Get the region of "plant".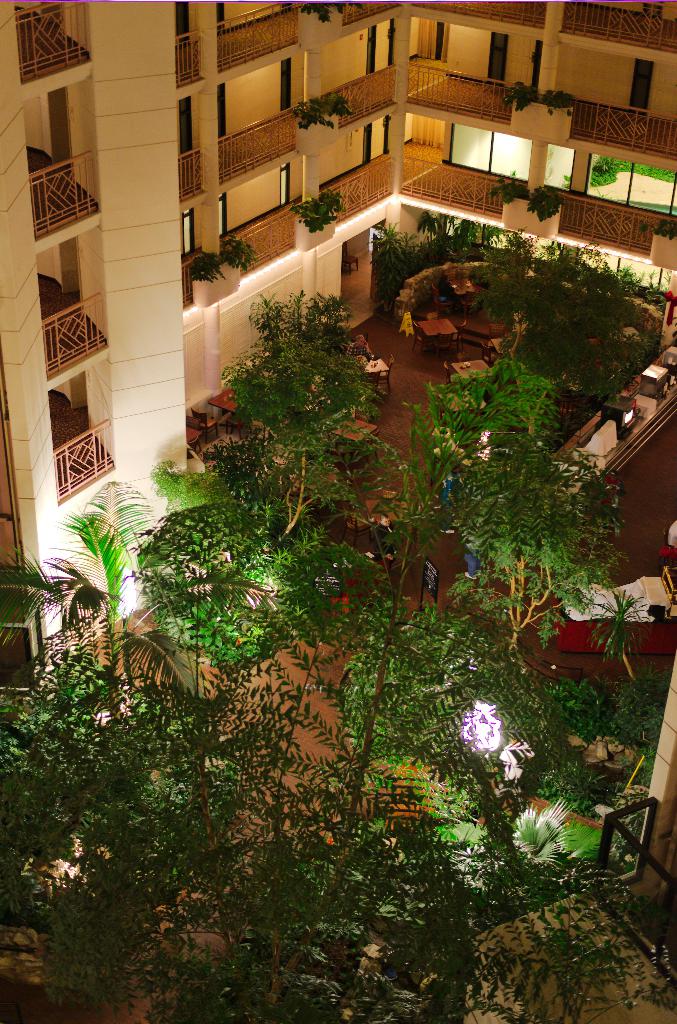
x1=531 y1=181 x2=566 y2=228.
